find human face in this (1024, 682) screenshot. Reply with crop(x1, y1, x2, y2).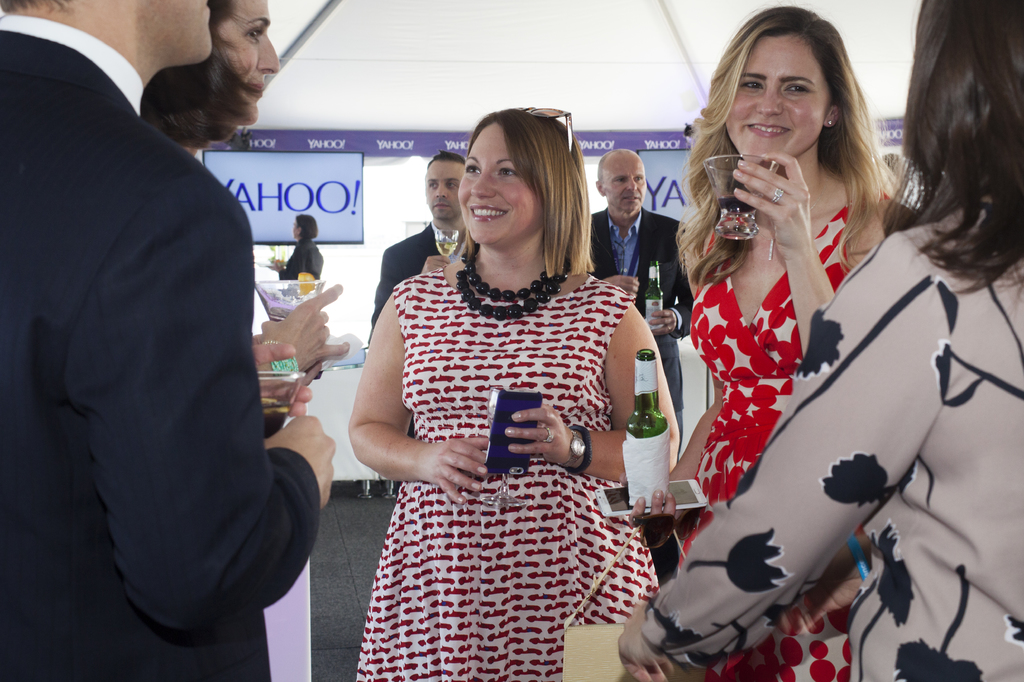
crop(459, 123, 543, 247).
